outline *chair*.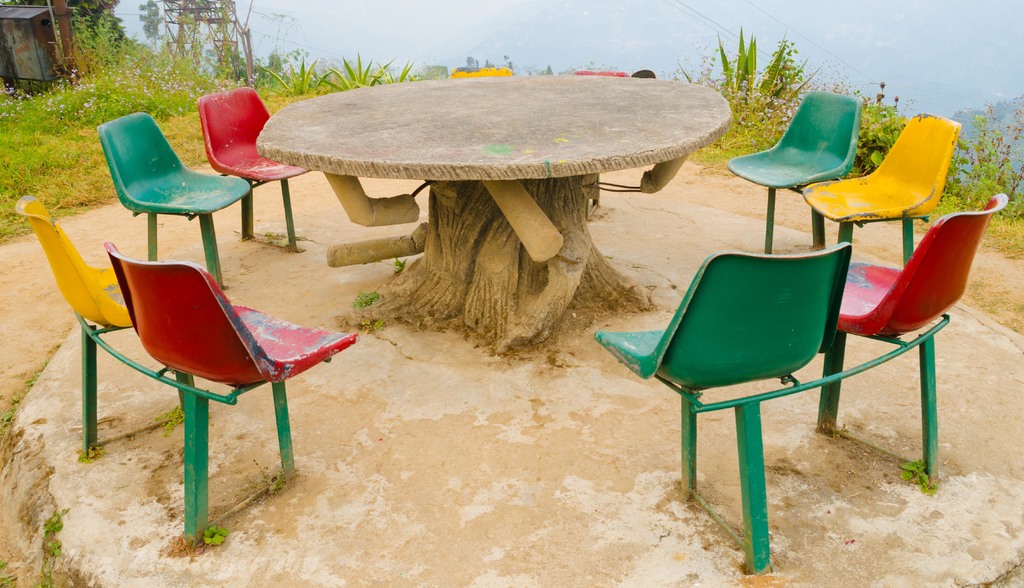
Outline: x1=452, y1=60, x2=509, y2=76.
